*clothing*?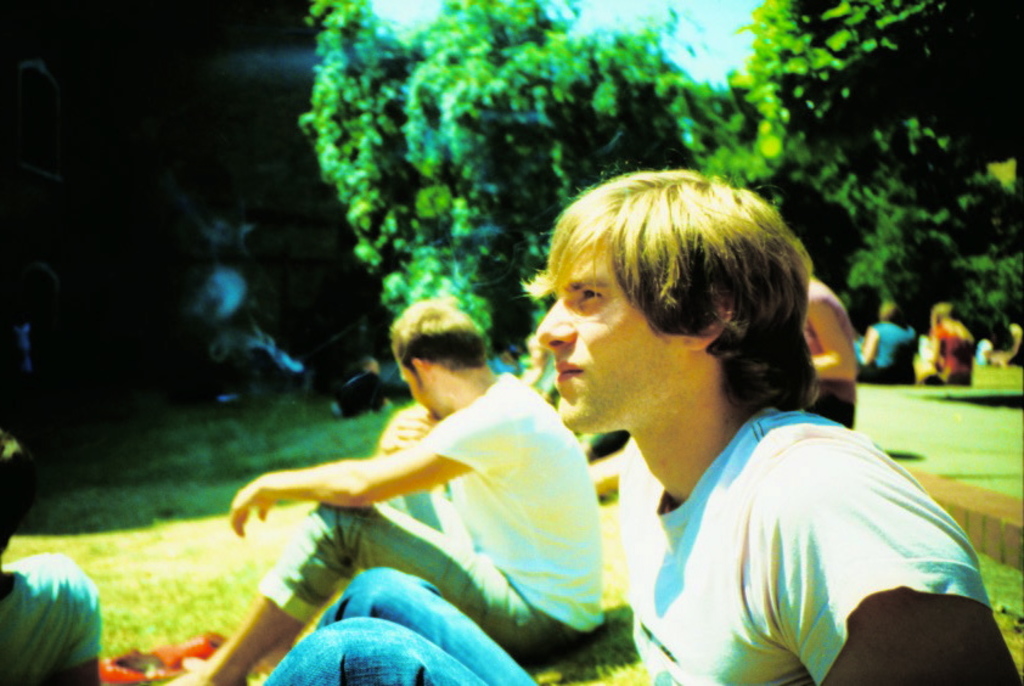
bbox(797, 281, 860, 422)
